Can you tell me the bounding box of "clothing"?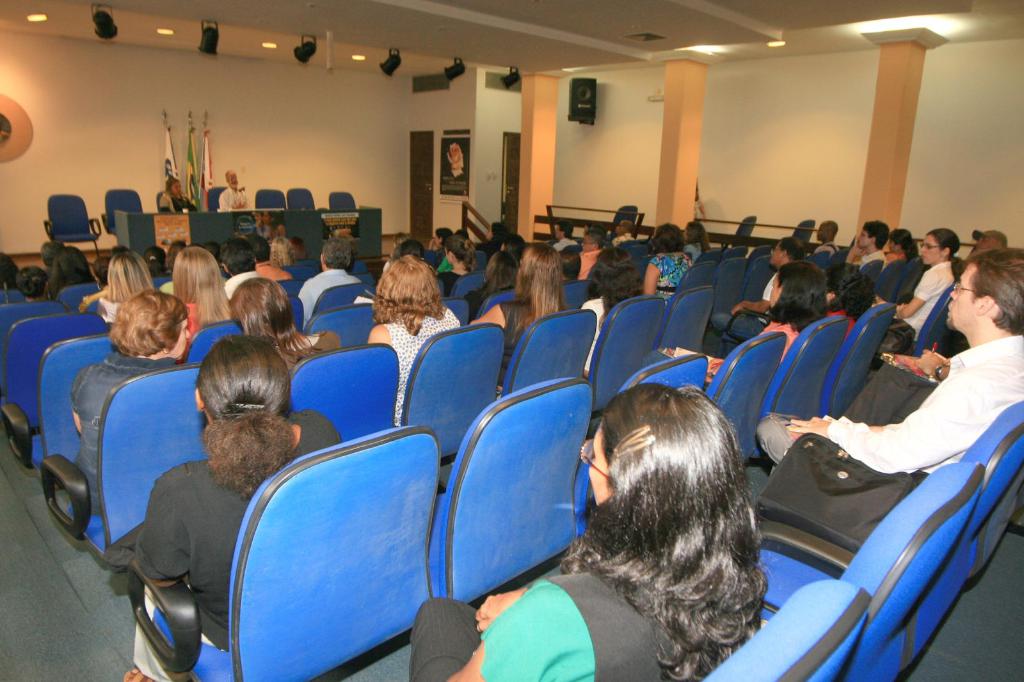
(103, 298, 115, 331).
